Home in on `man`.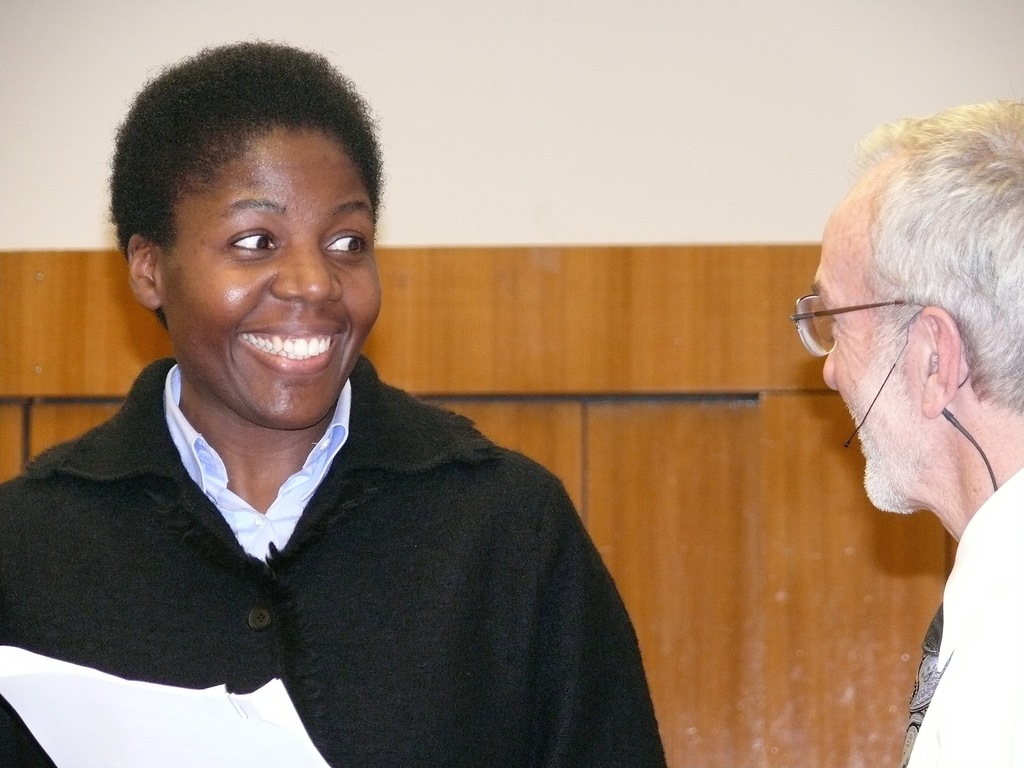
Homed in at x1=793 y1=95 x2=1023 y2=767.
